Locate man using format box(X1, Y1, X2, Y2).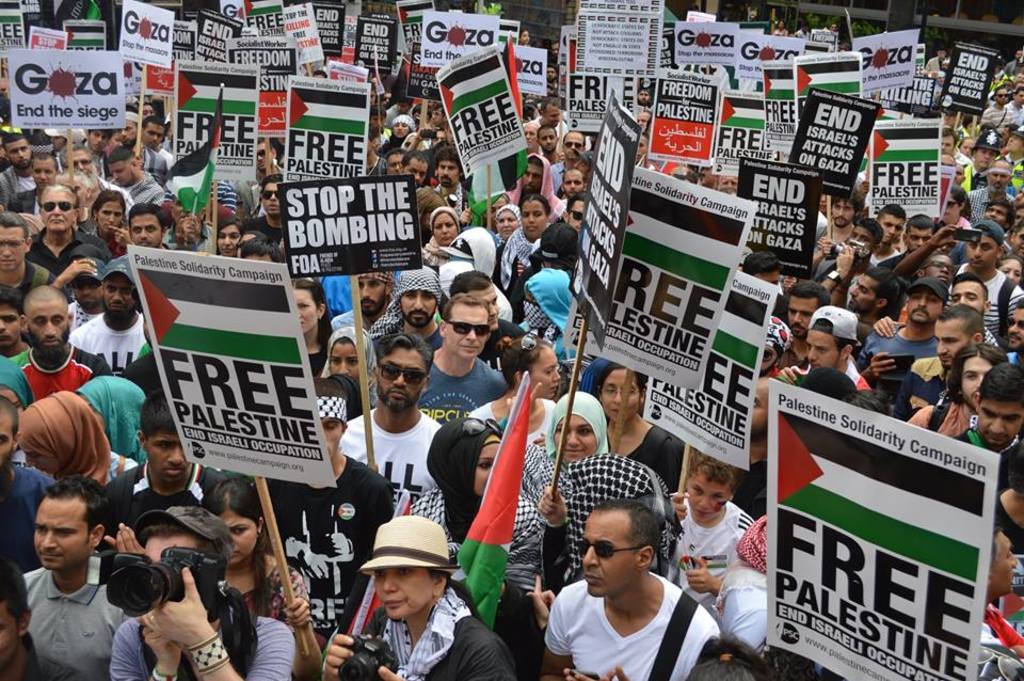
box(1005, 298, 1023, 359).
